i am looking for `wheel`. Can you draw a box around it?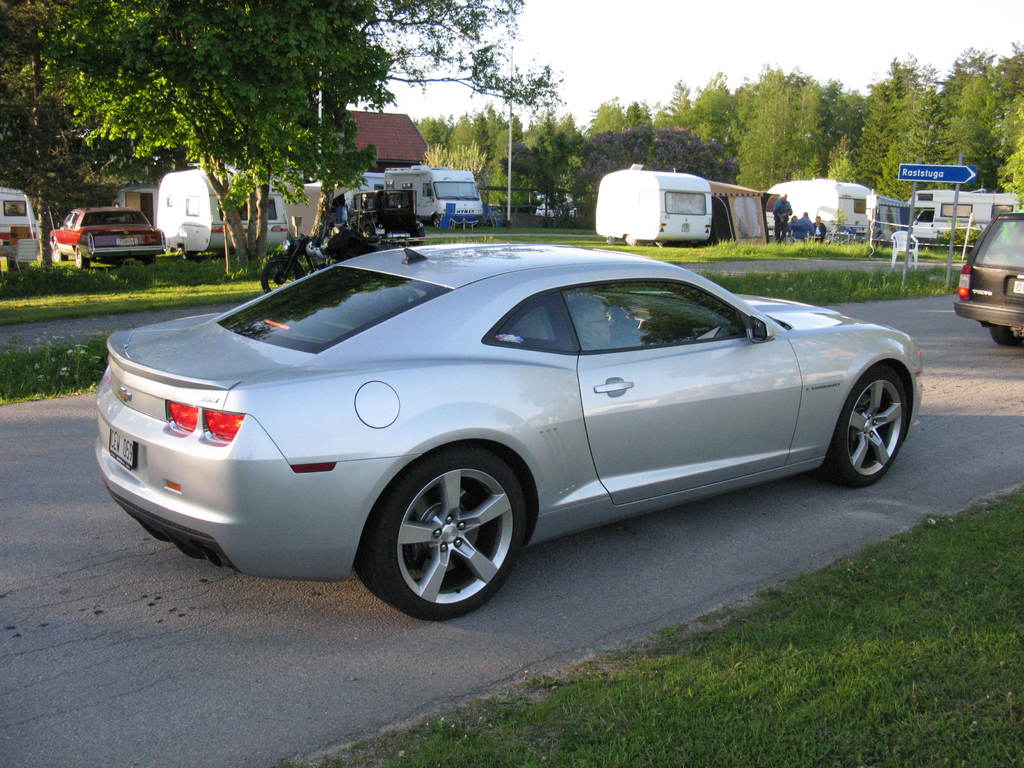
Sure, the bounding box is pyautogui.locateOnScreen(262, 257, 303, 293).
